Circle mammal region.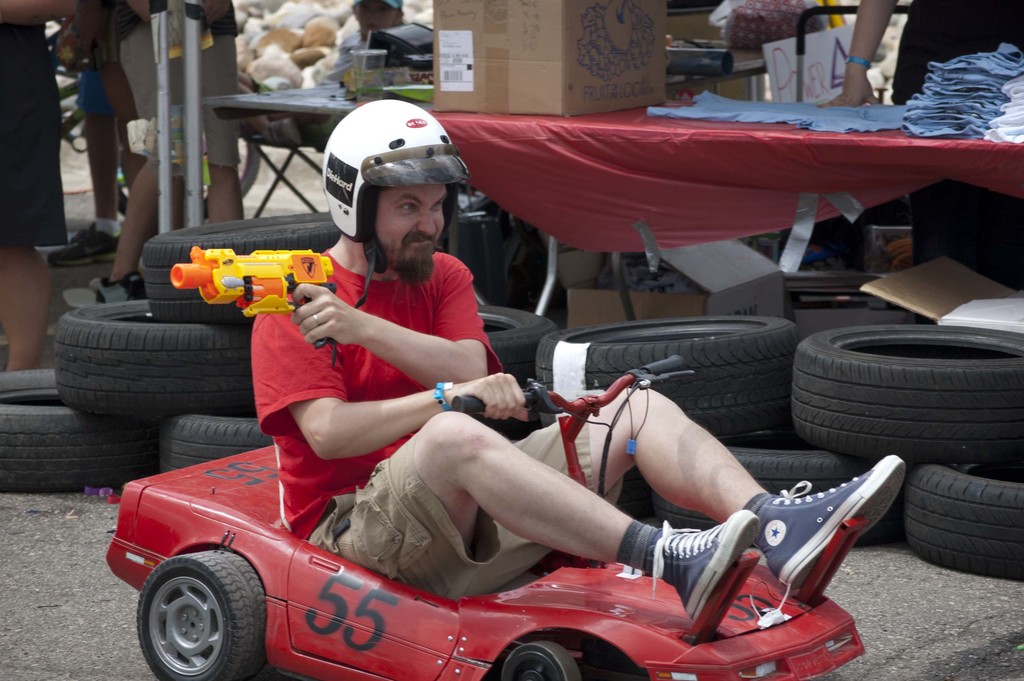
Region: l=322, t=0, r=406, b=83.
